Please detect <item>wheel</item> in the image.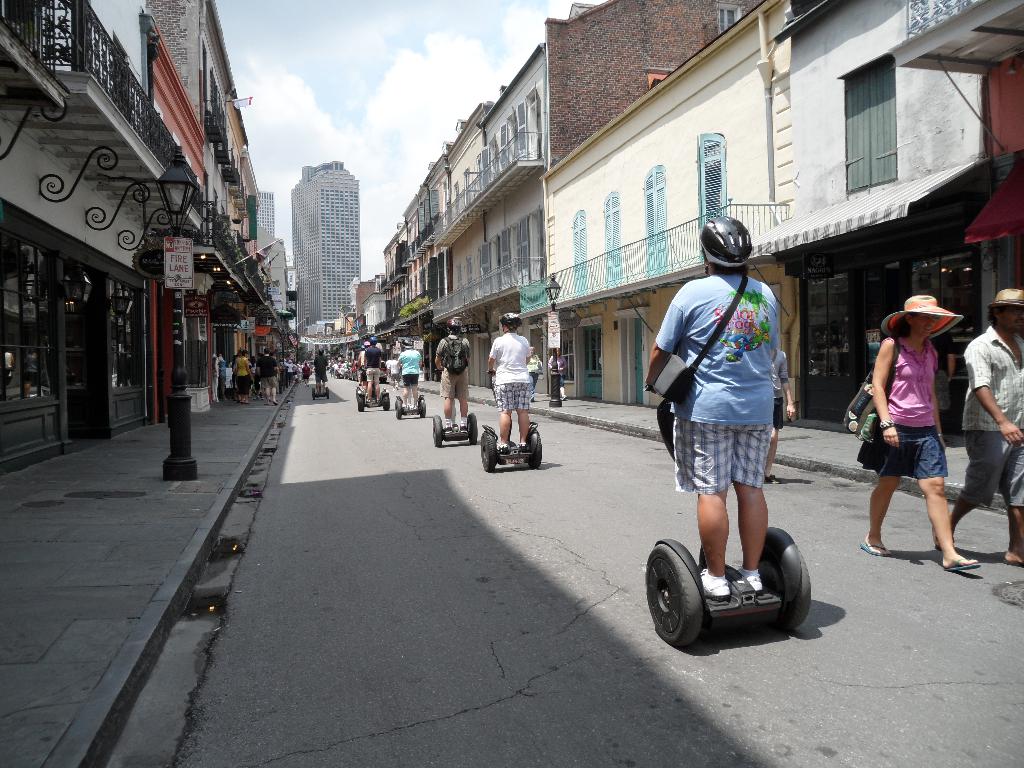
(x1=383, y1=393, x2=390, y2=410).
